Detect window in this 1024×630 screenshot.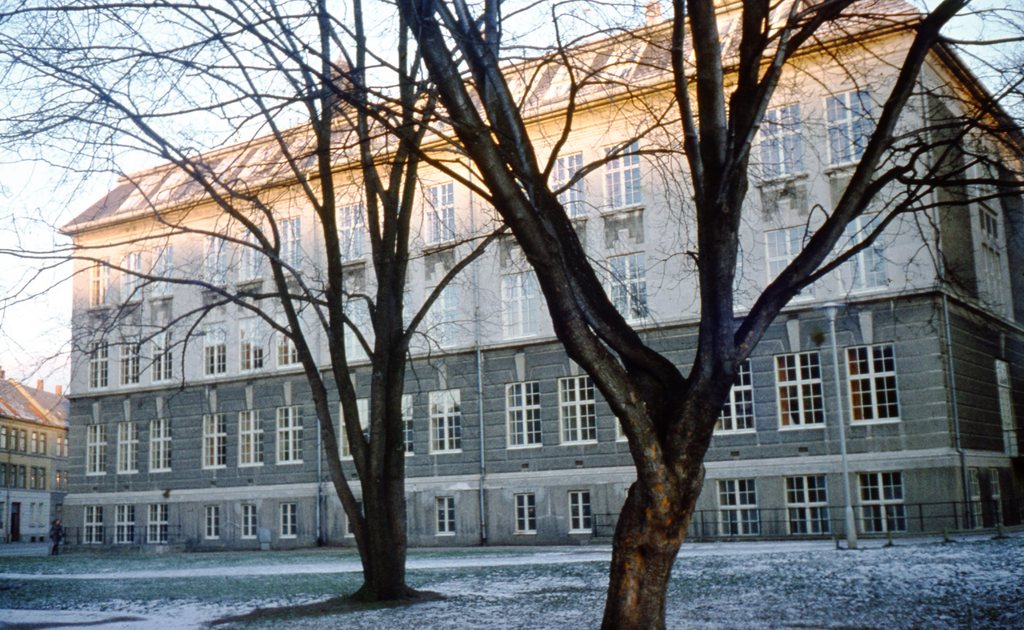
Detection: locate(612, 264, 653, 327).
